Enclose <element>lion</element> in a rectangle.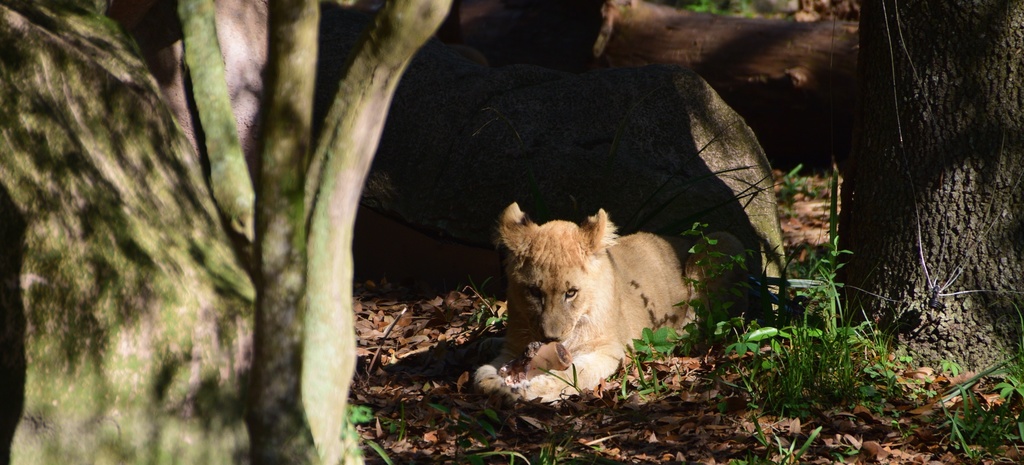
[x1=467, y1=200, x2=750, y2=411].
